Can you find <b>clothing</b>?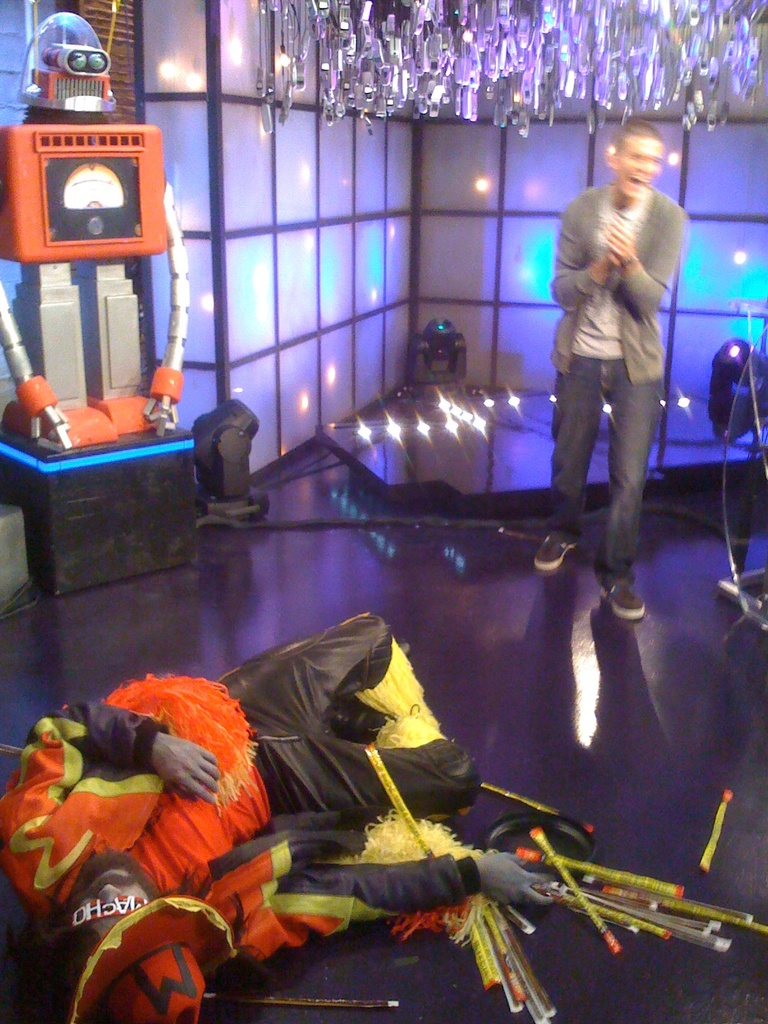
Yes, bounding box: crop(0, 606, 495, 1023).
